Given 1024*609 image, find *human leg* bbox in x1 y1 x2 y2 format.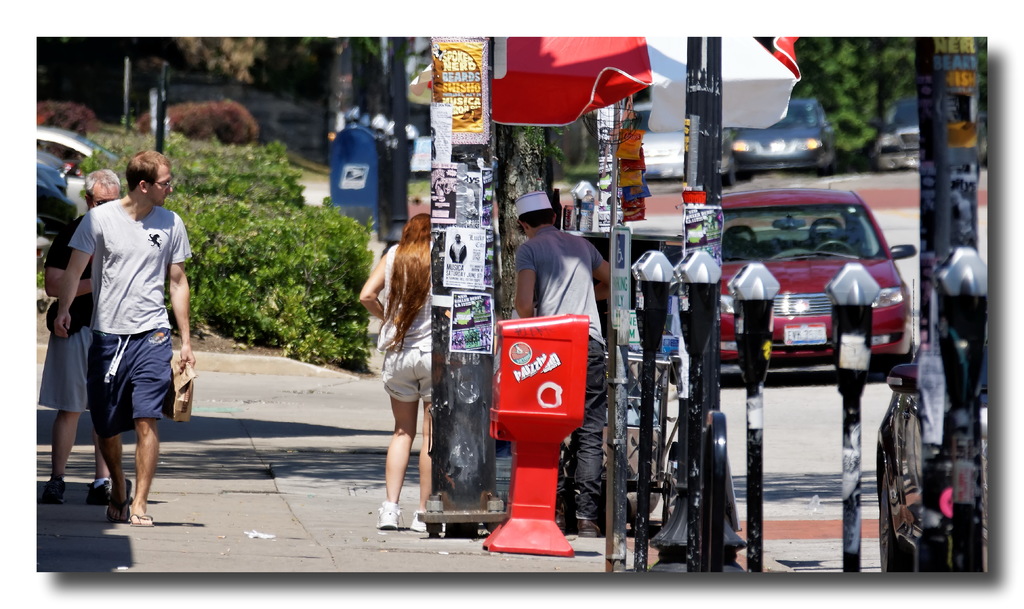
132 418 161 528.
